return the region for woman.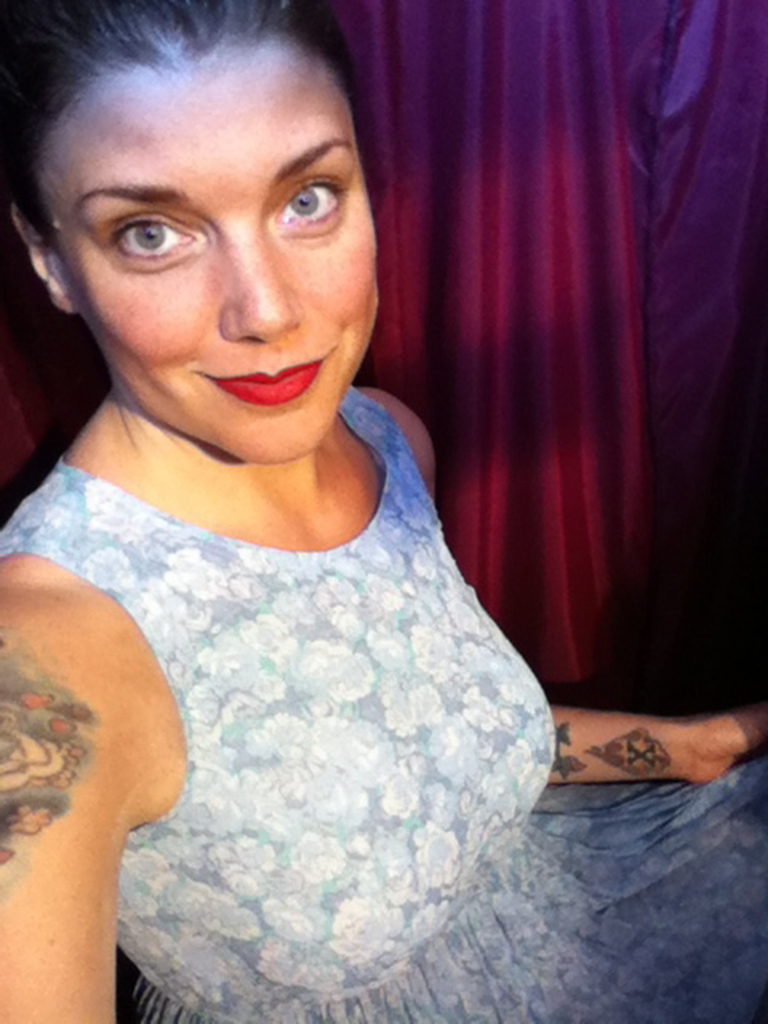
0, 0, 766, 1022.
